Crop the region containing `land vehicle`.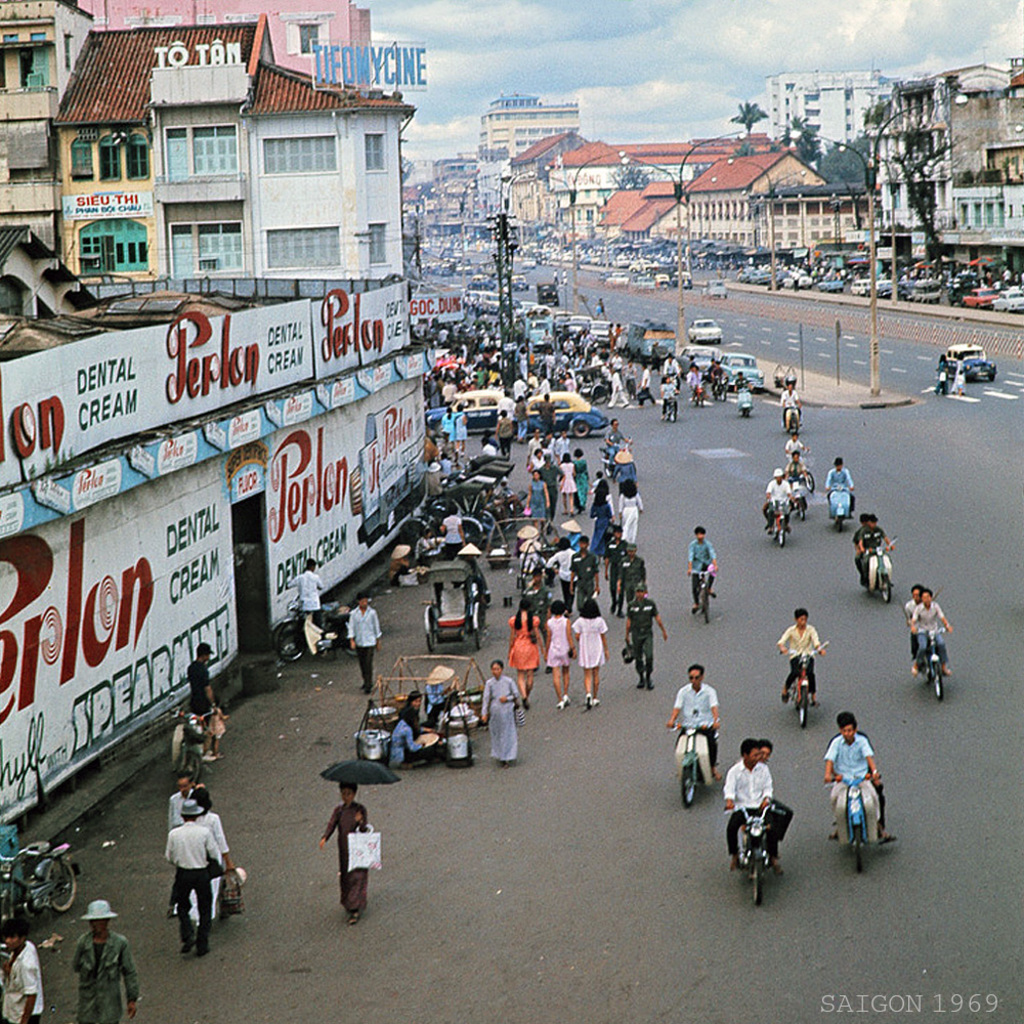
Crop region: locate(824, 482, 858, 531).
